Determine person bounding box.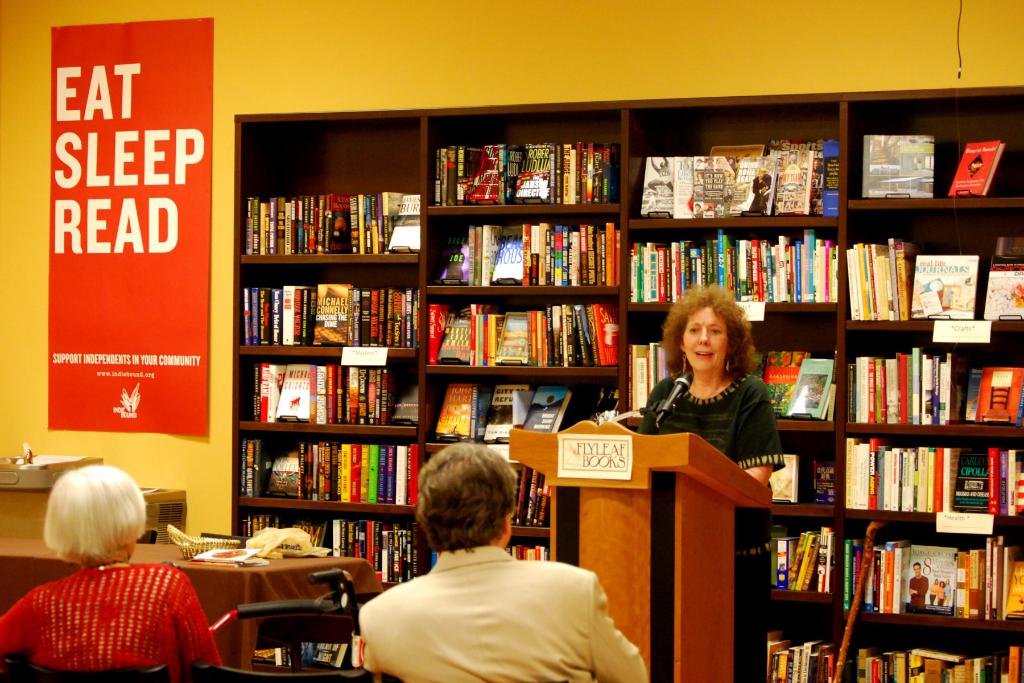
Determined: BBox(938, 584, 948, 607).
